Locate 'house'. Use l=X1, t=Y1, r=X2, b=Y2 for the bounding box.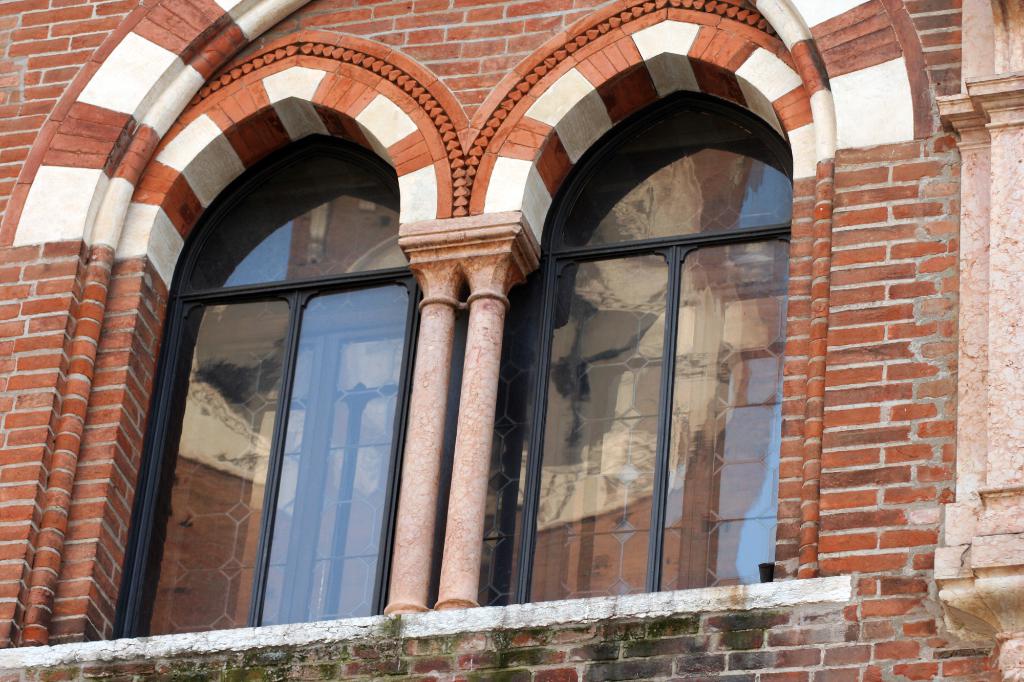
l=0, t=0, r=1023, b=681.
